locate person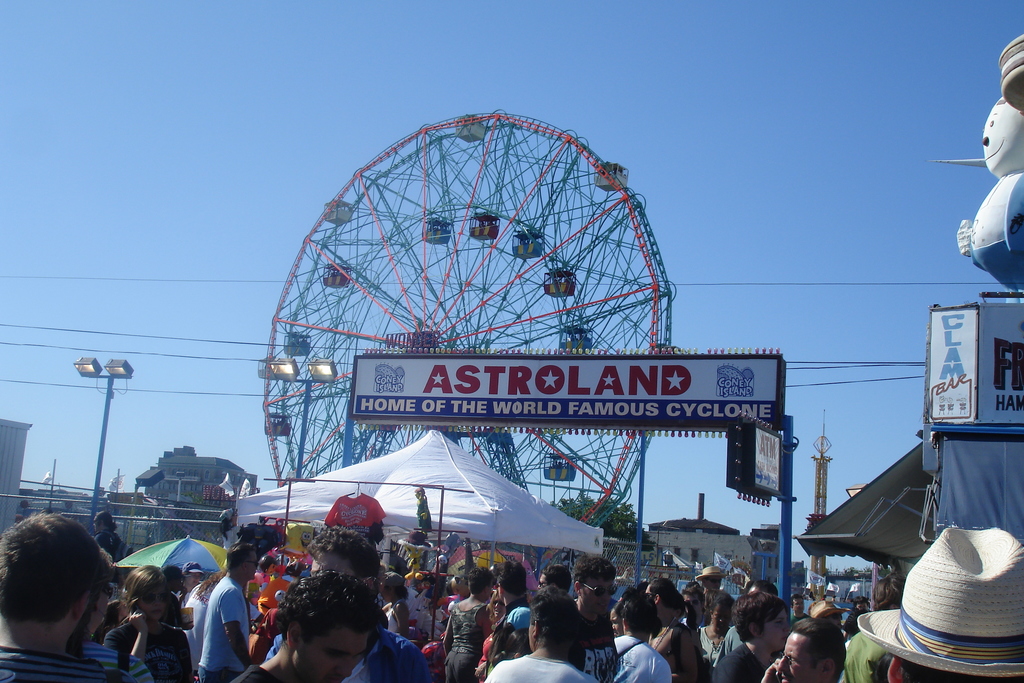
404/558/444/655
